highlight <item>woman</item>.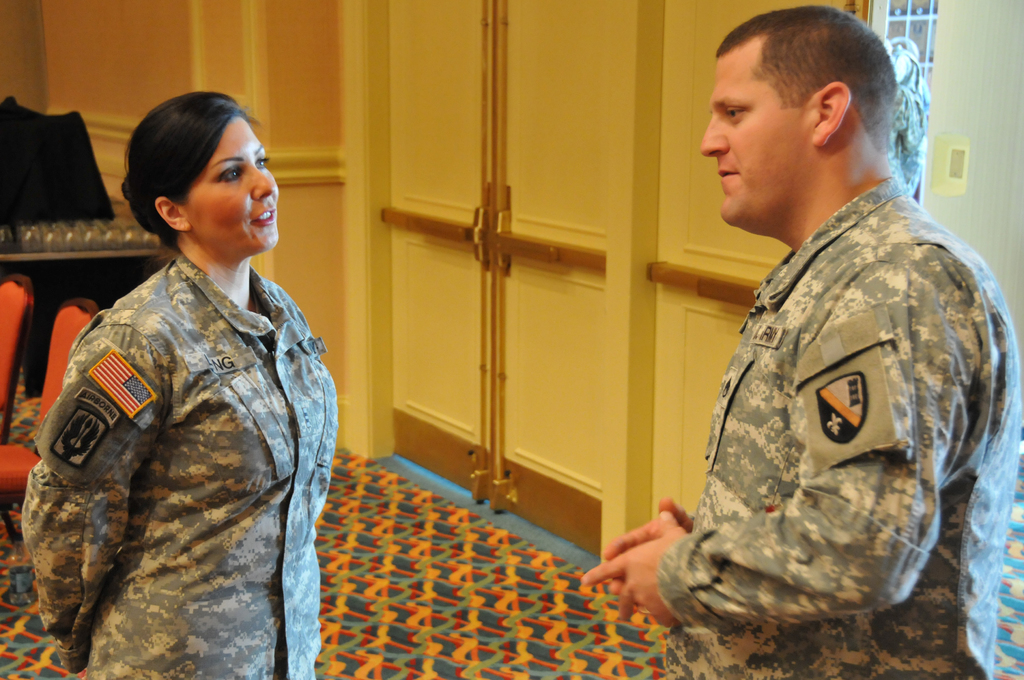
Highlighted region: {"left": 20, "top": 91, "right": 337, "bottom": 678}.
